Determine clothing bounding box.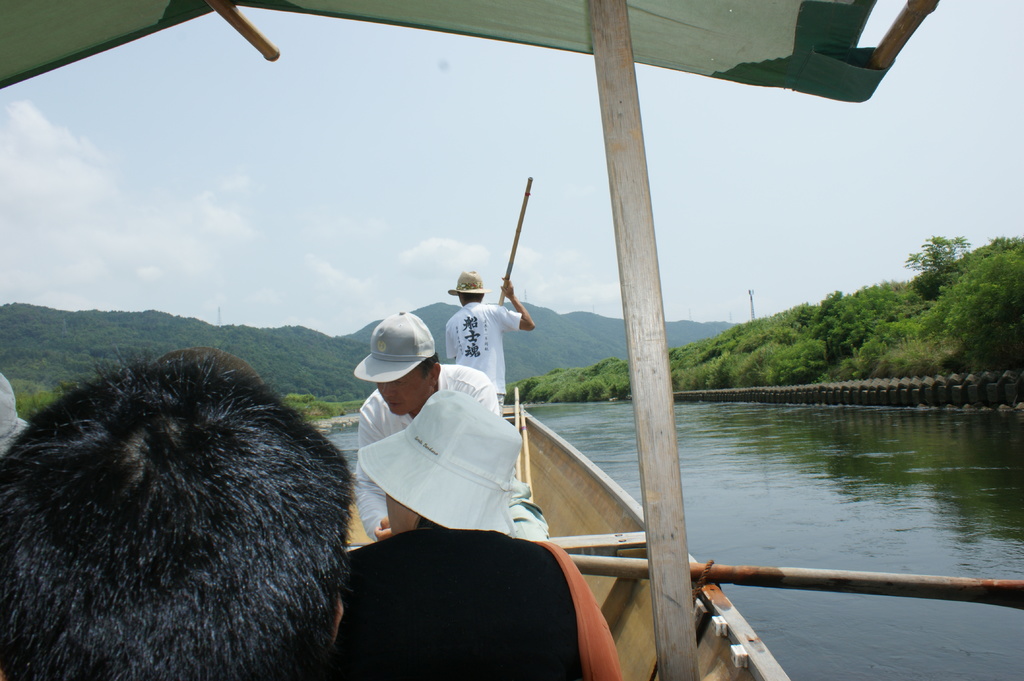
Determined: {"x1": 340, "y1": 540, "x2": 623, "y2": 680}.
